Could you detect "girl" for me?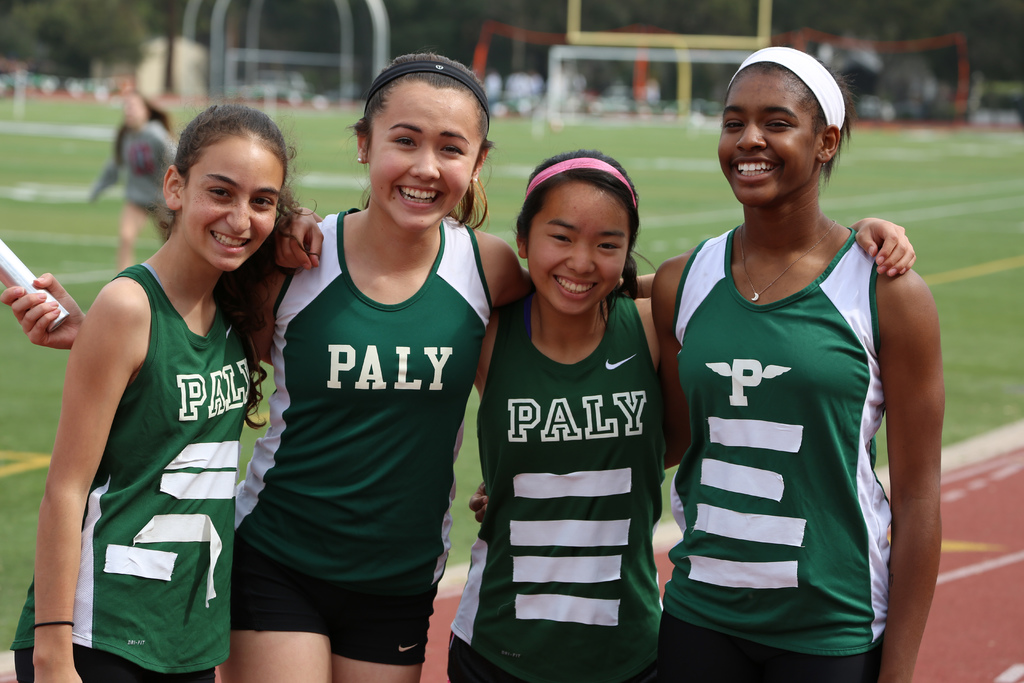
Detection result: 8, 101, 319, 682.
